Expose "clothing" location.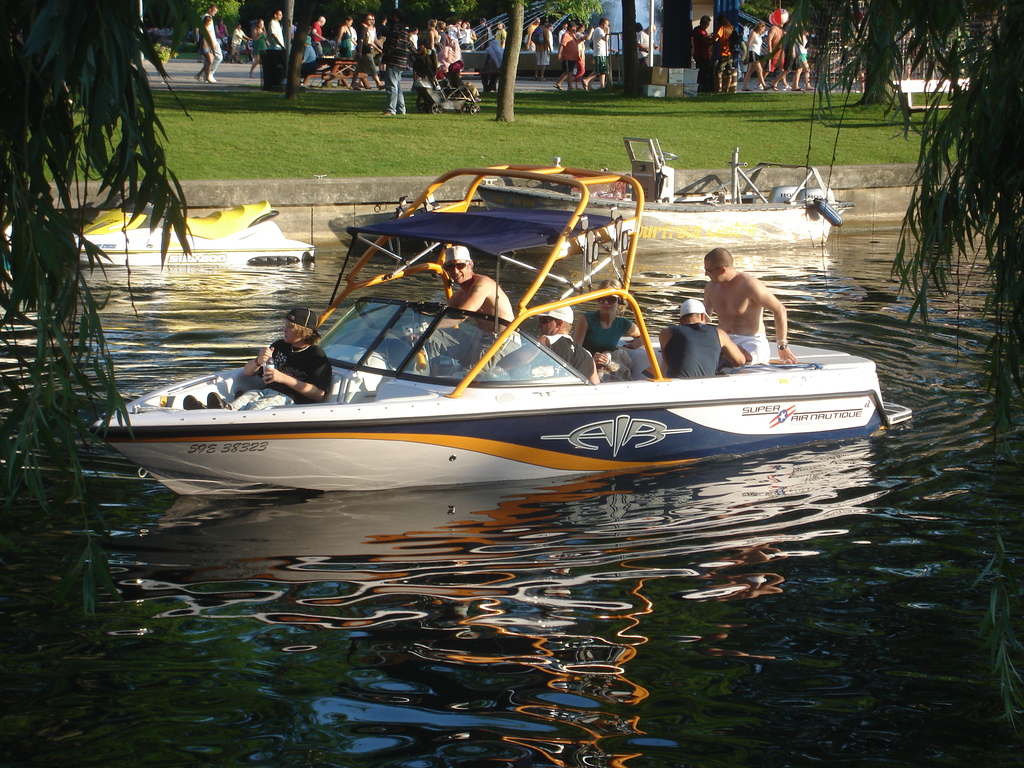
Exposed at 728, 332, 771, 365.
